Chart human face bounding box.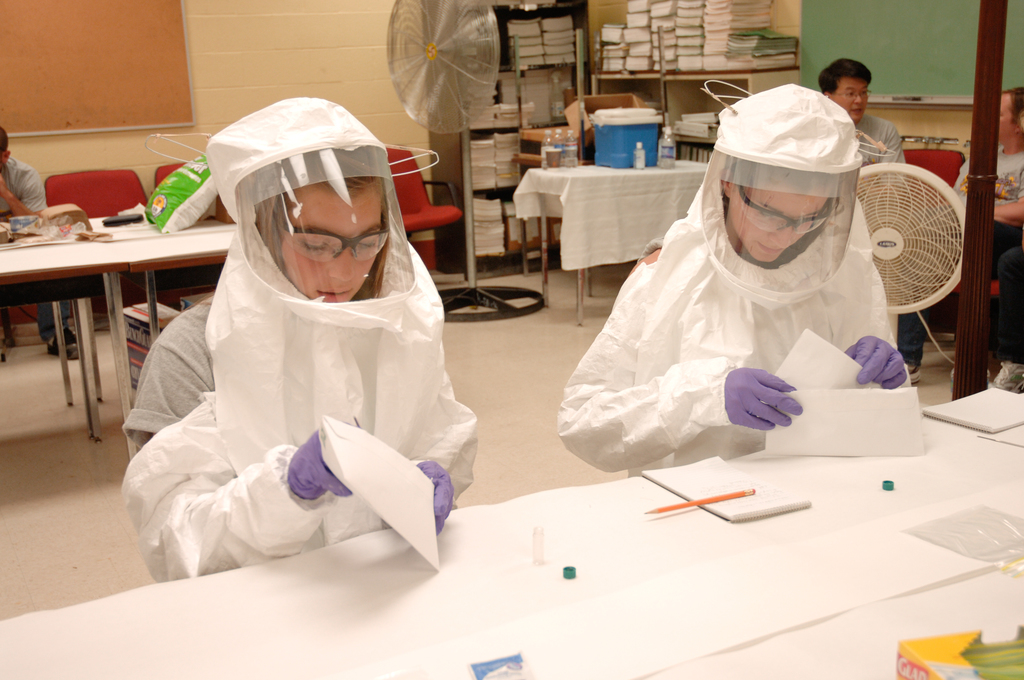
Charted: (998, 95, 1012, 144).
